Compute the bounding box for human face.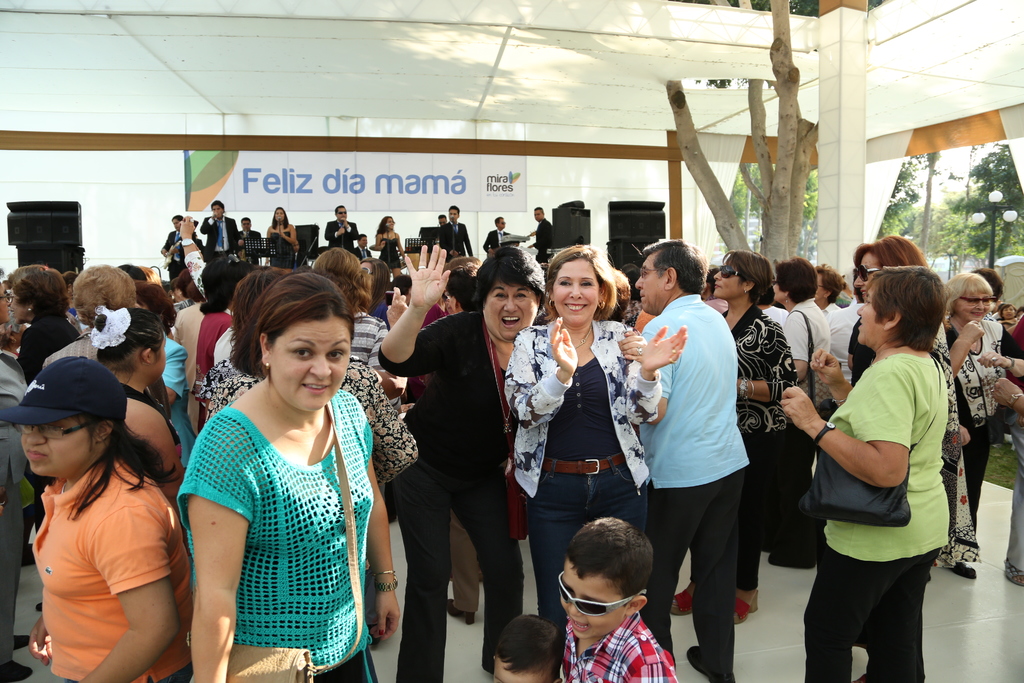
pyautogui.locateOnScreen(493, 664, 554, 682).
